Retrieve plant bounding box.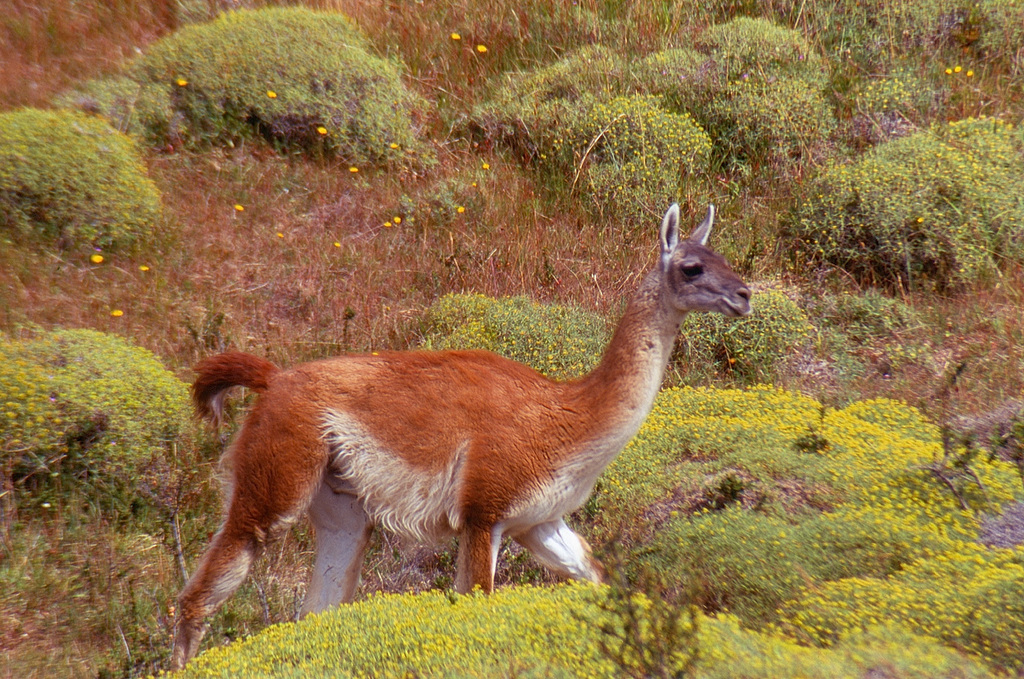
Bounding box: [x1=65, y1=20, x2=504, y2=204].
